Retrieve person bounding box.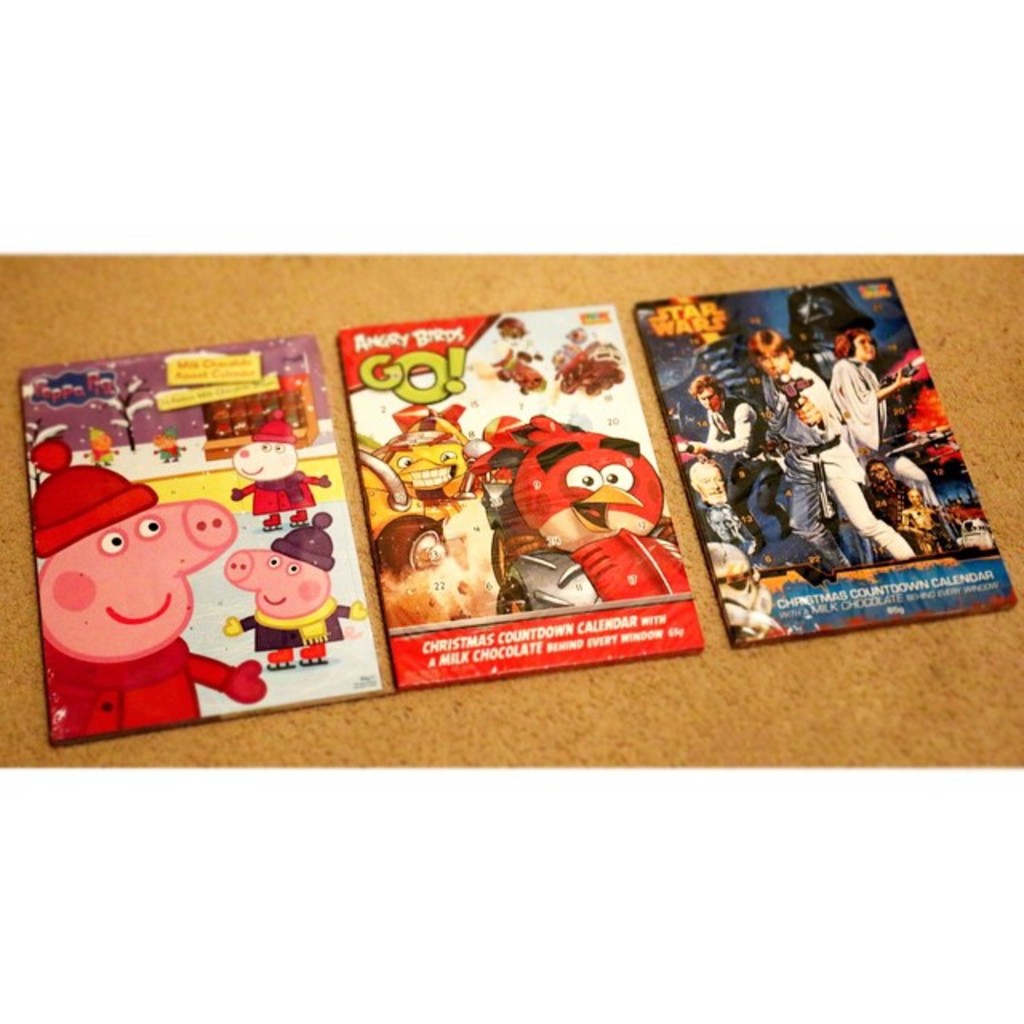
Bounding box: [686, 459, 749, 555].
